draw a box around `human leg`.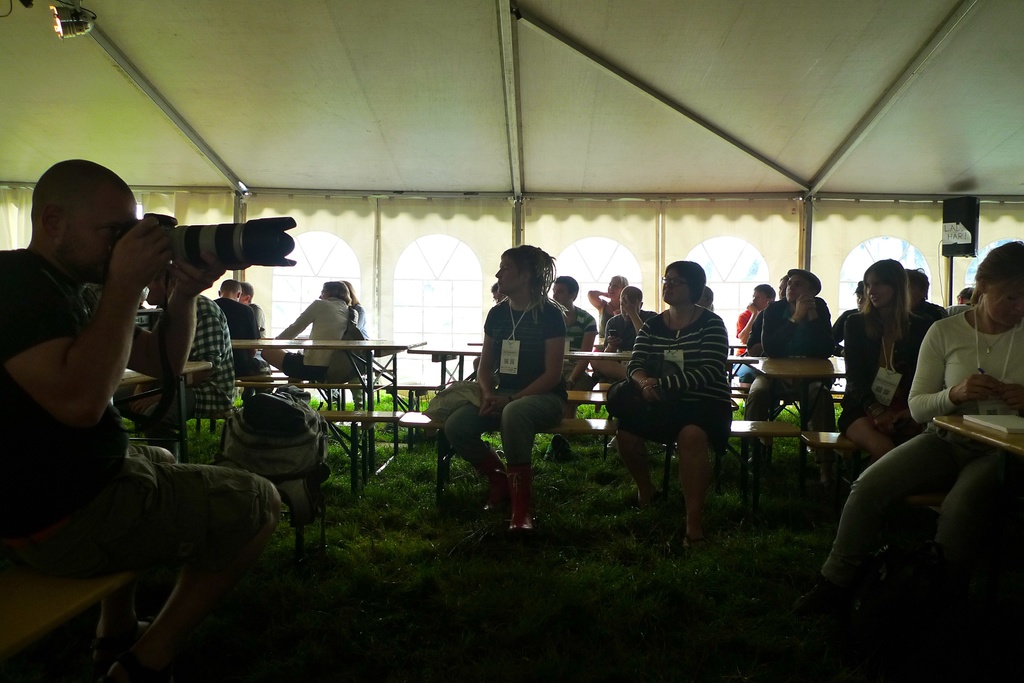
(835, 403, 899, 455).
